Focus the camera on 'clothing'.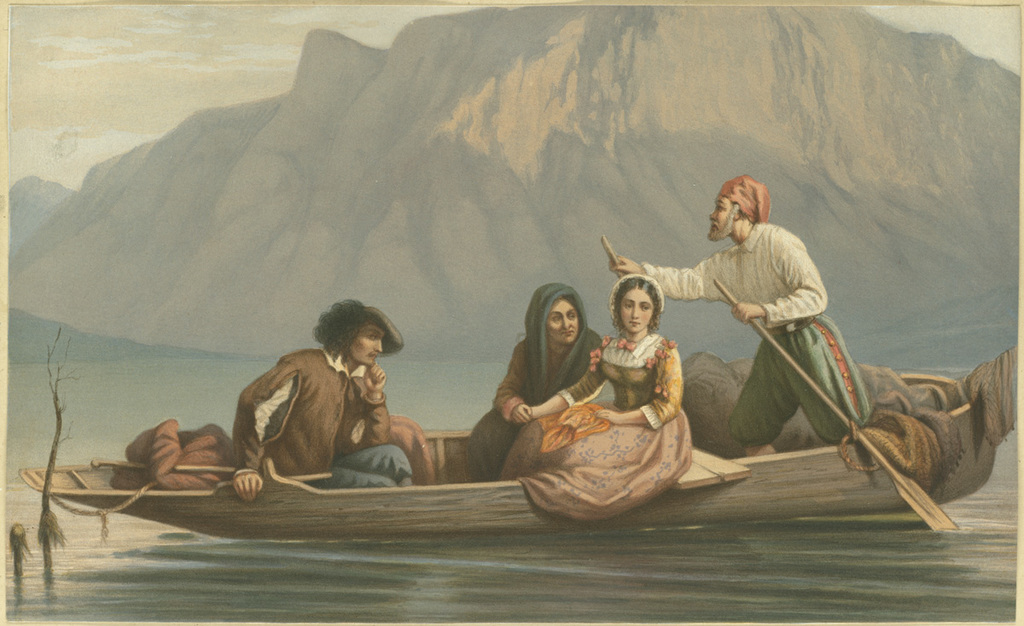
Focus region: 230,340,416,492.
